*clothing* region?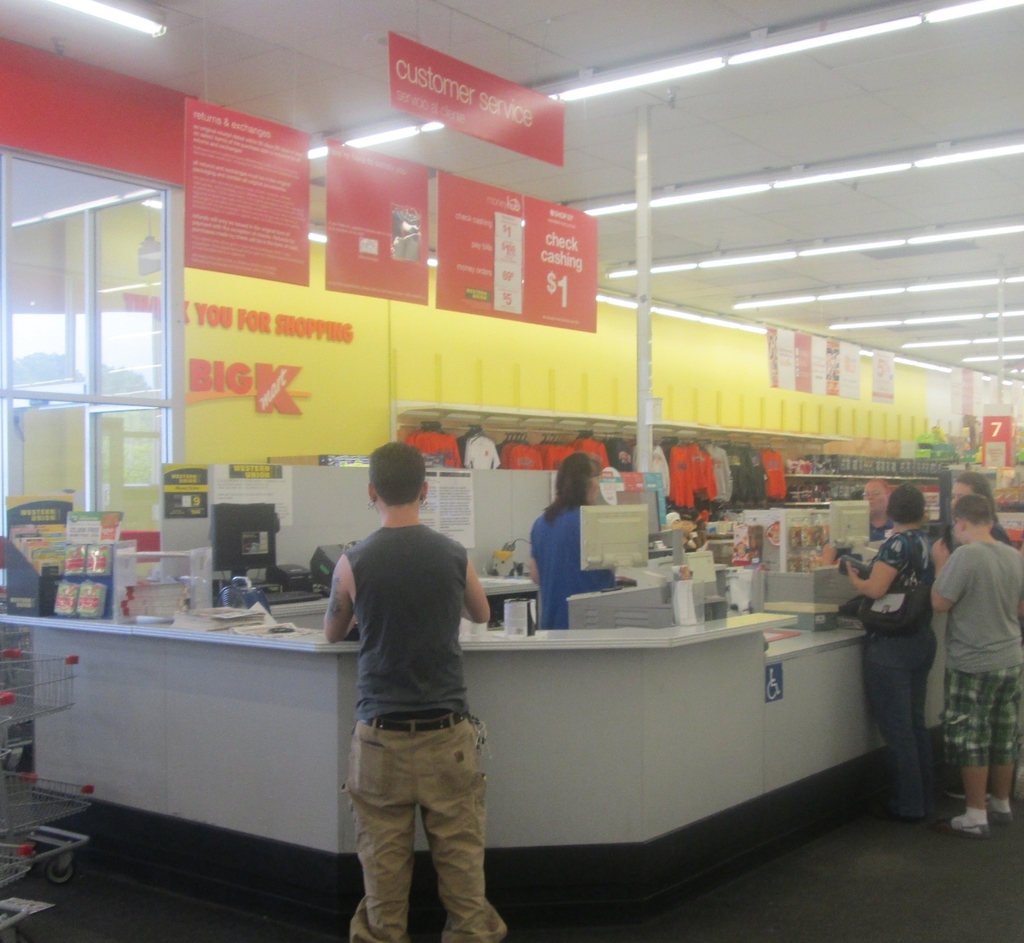
{"left": 933, "top": 522, "right": 1023, "bottom": 759}
